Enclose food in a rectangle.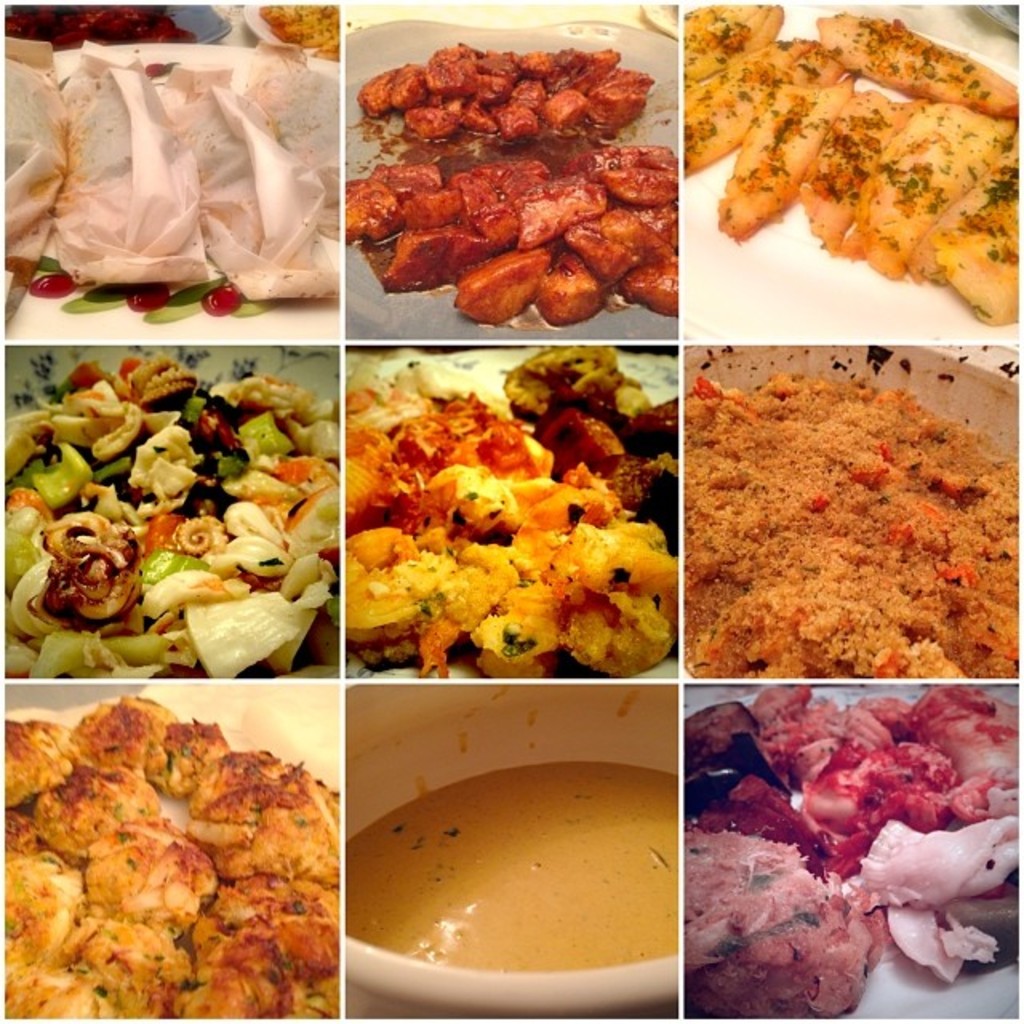
(x1=680, y1=366, x2=1019, y2=680).
